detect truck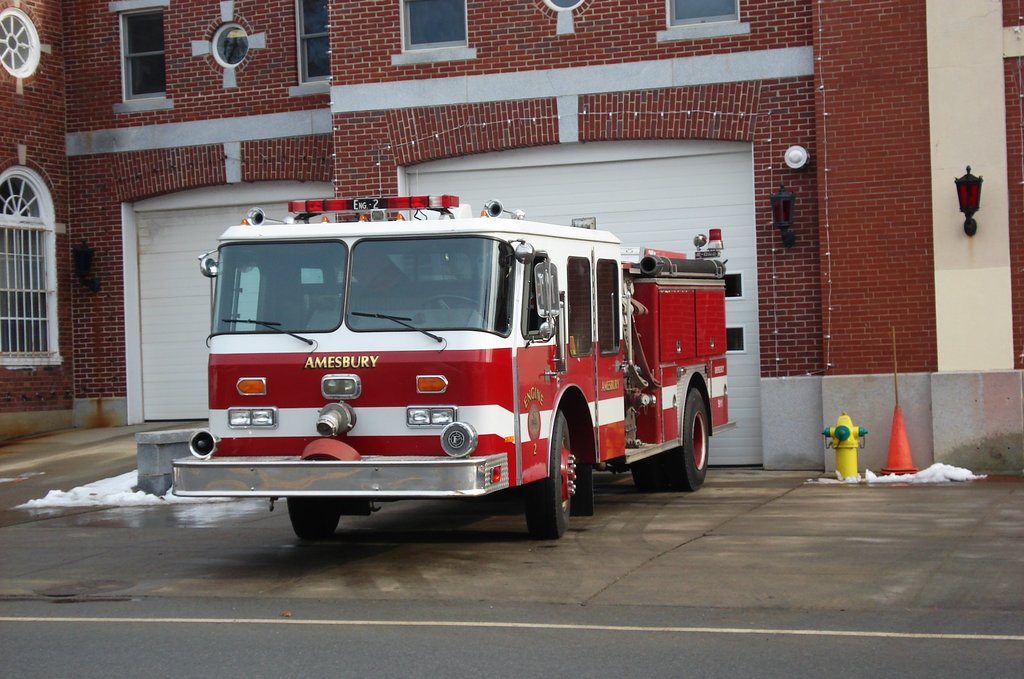
Rect(168, 195, 727, 543)
